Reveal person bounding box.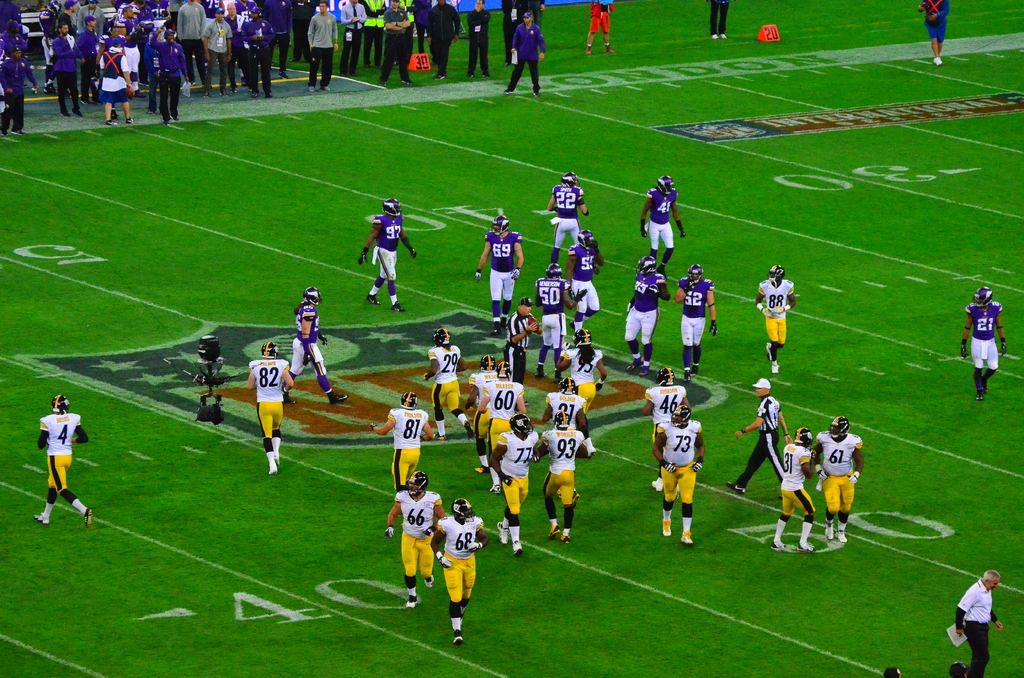
Revealed: (x1=371, y1=390, x2=436, y2=513).
